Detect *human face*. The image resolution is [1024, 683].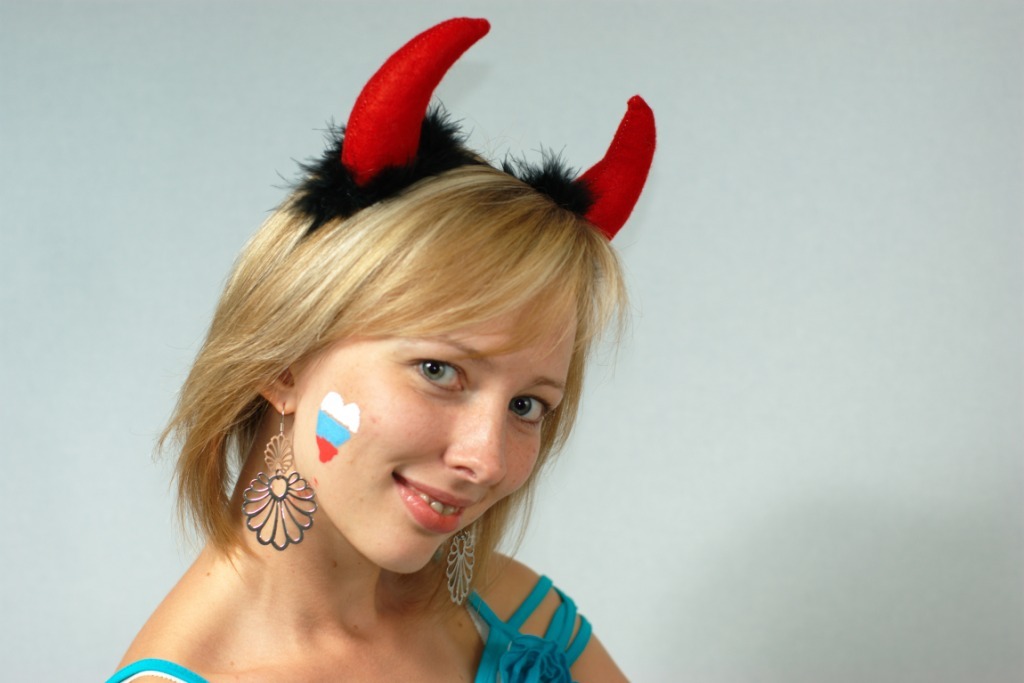
[left=301, top=250, right=576, bottom=574].
